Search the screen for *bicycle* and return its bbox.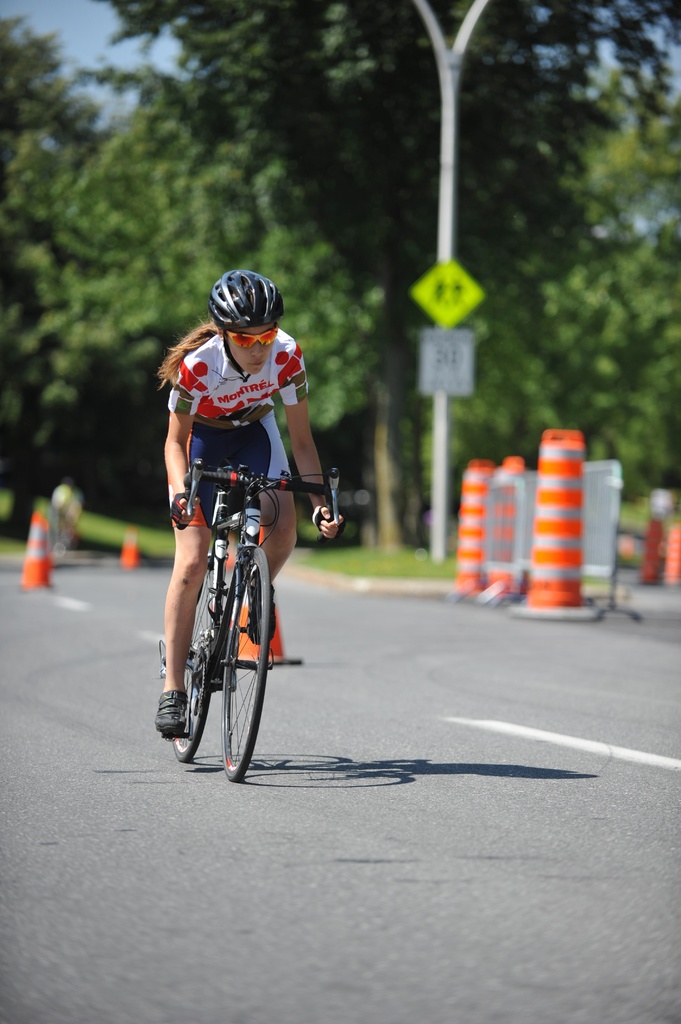
Found: <box>167,473,313,794</box>.
